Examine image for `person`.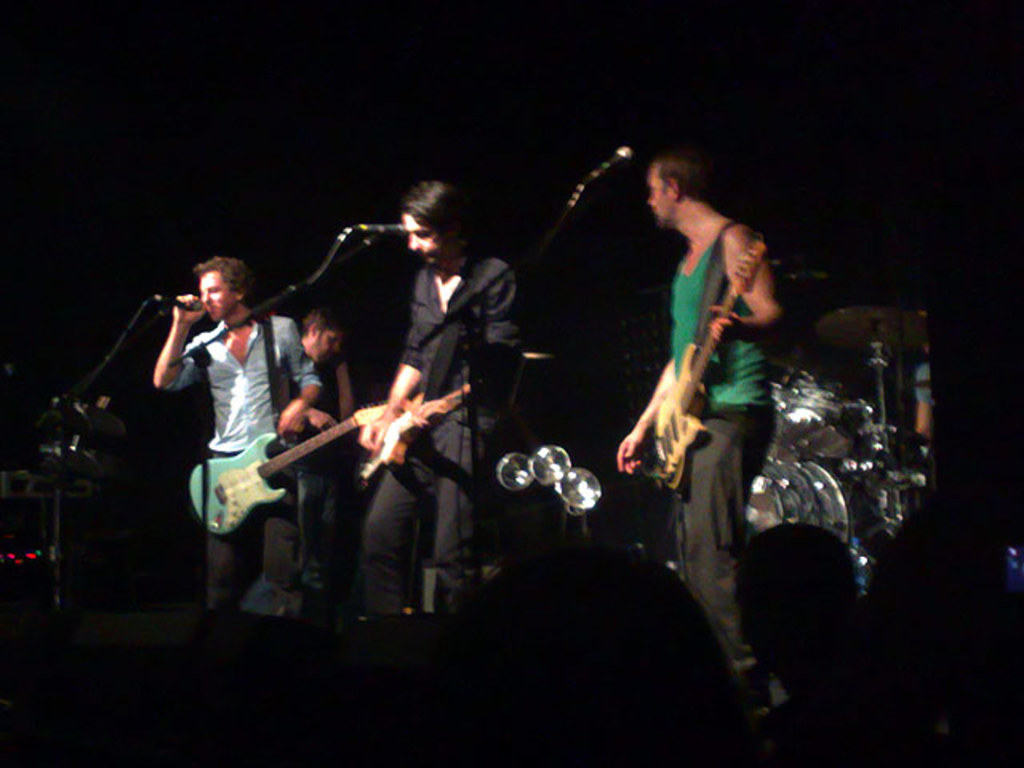
Examination result: detection(278, 309, 346, 464).
